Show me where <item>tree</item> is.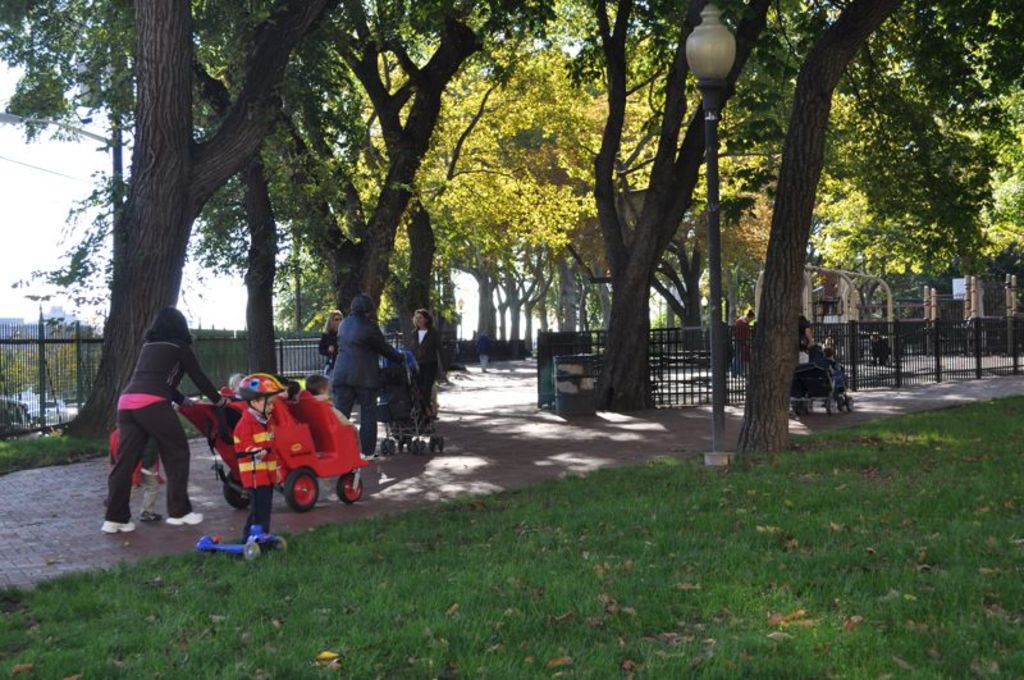
<item>tree</item> is at (x1=481, y1=58, x2=703, y2=338).
